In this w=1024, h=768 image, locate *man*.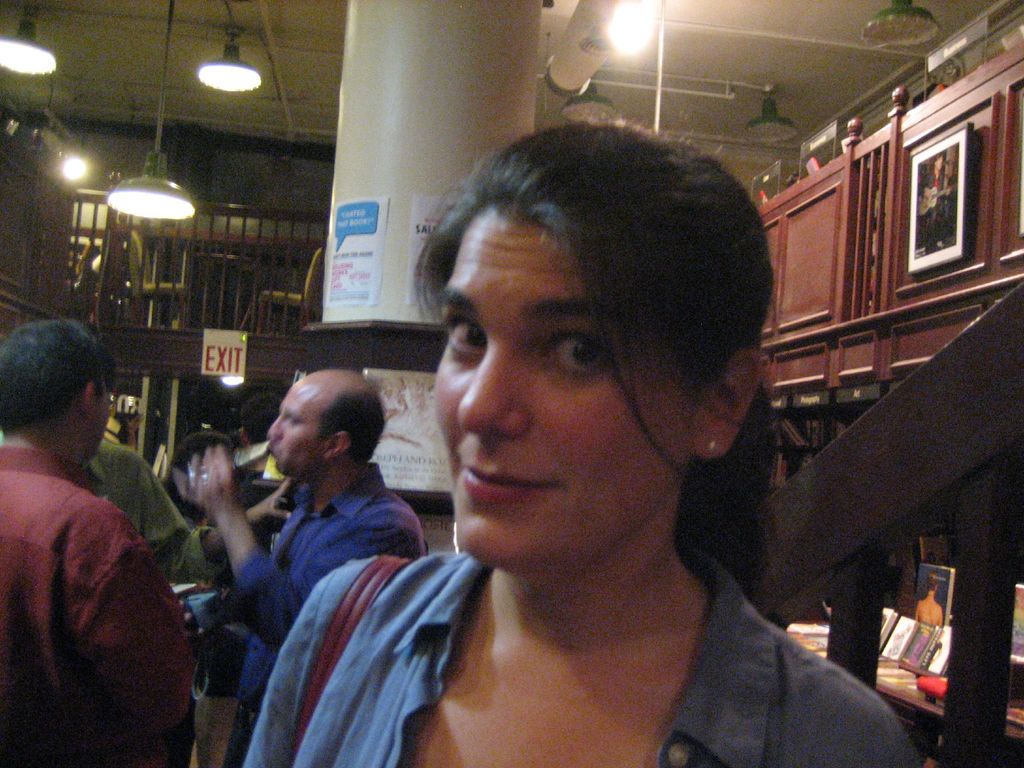
Bounding box: [x1=0, y1=317, x2=206, y2=767].
